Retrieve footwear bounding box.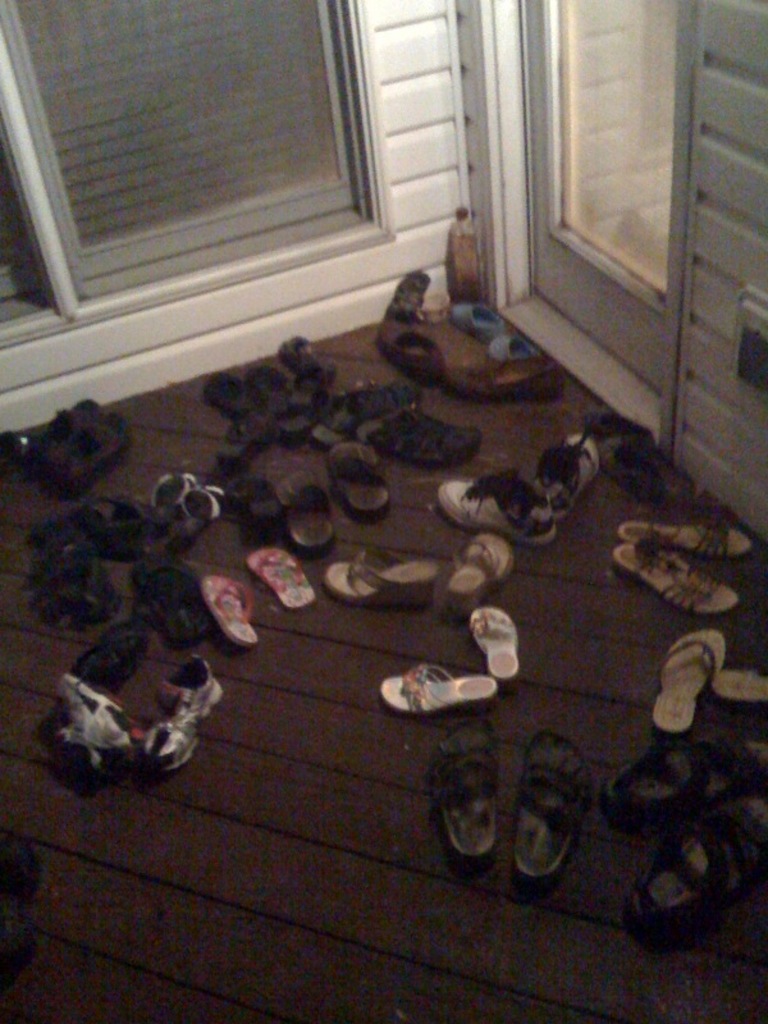
Bounding box: locate(374, 663, 499, 713).
